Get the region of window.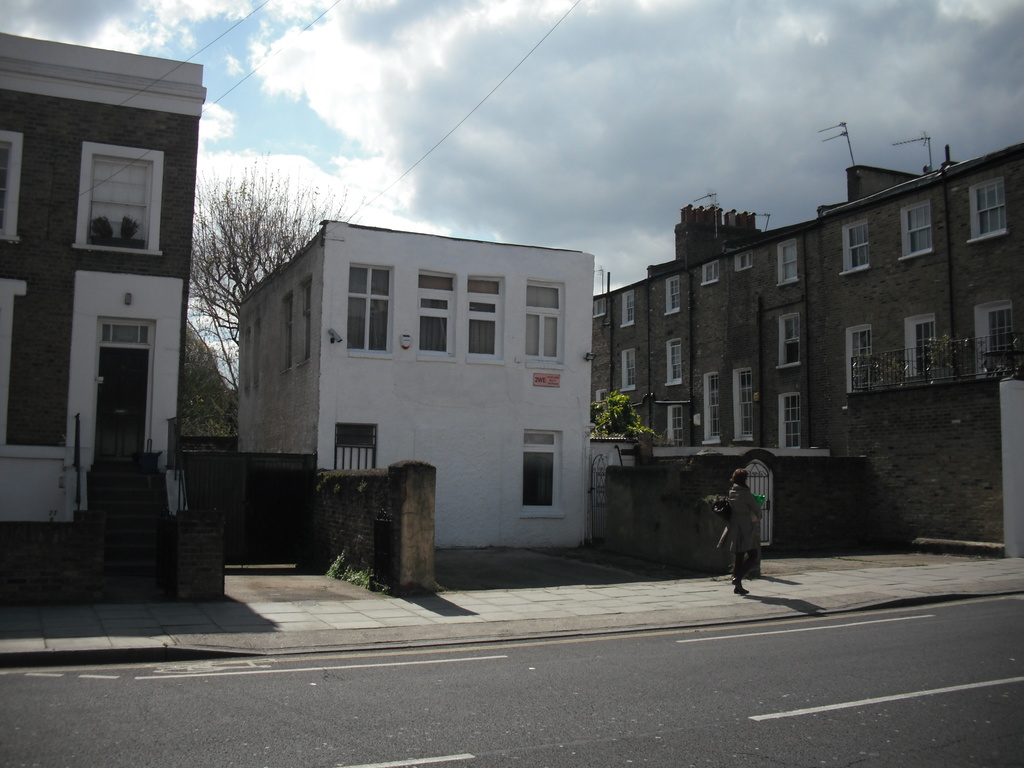
{"left": 897, "top": 202, "right": 933, "bottom": 260}.
